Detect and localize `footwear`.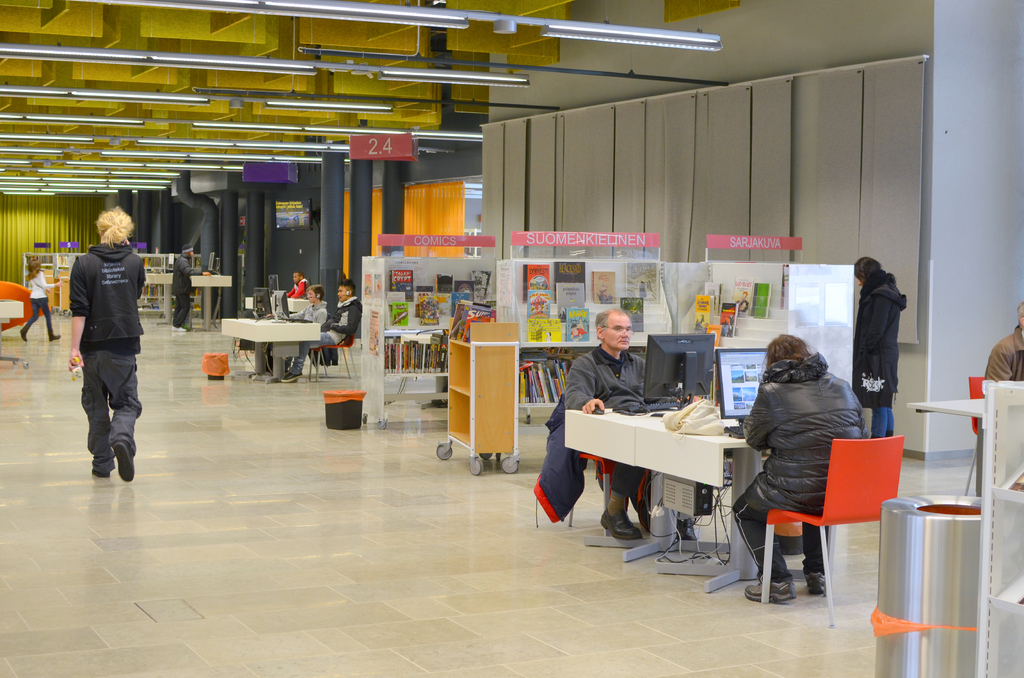
Localized at rect(804, 569, 827, 596).
